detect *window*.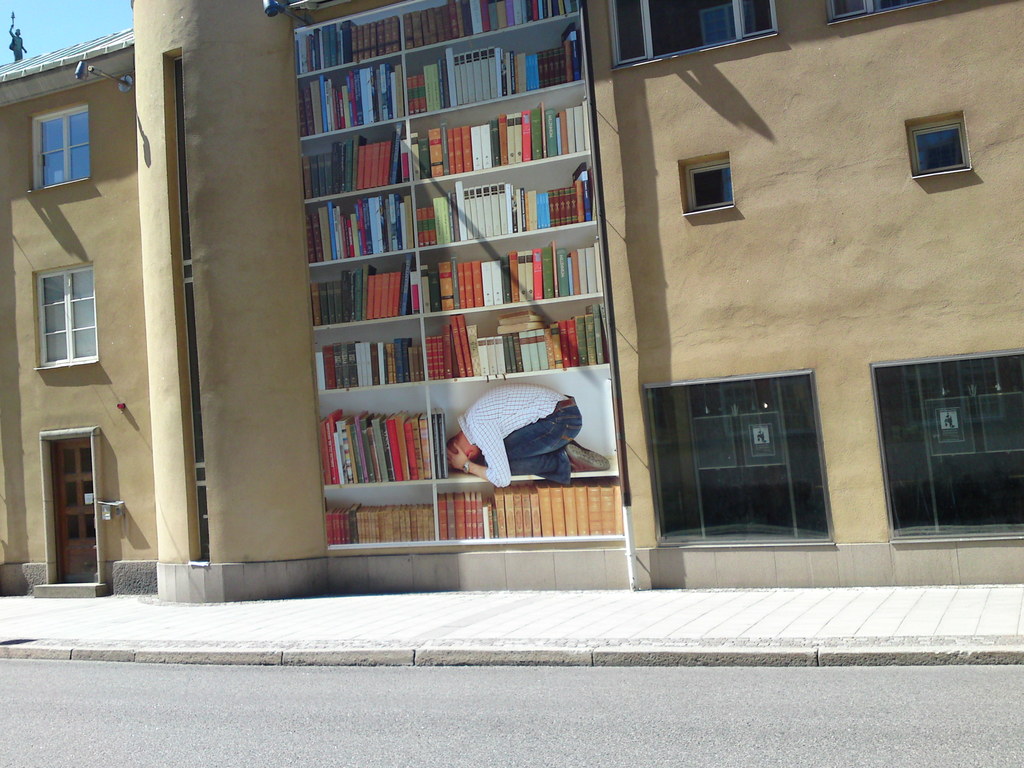
Detected at (906,110,971,176).
